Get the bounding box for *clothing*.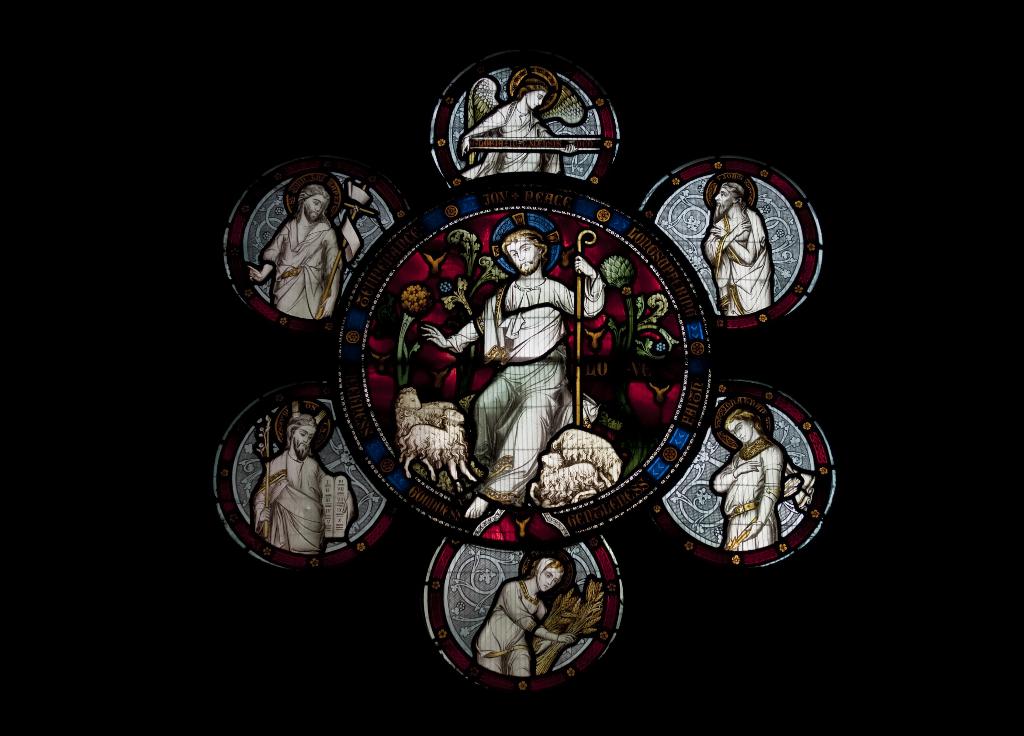
[476,575,539,682].
